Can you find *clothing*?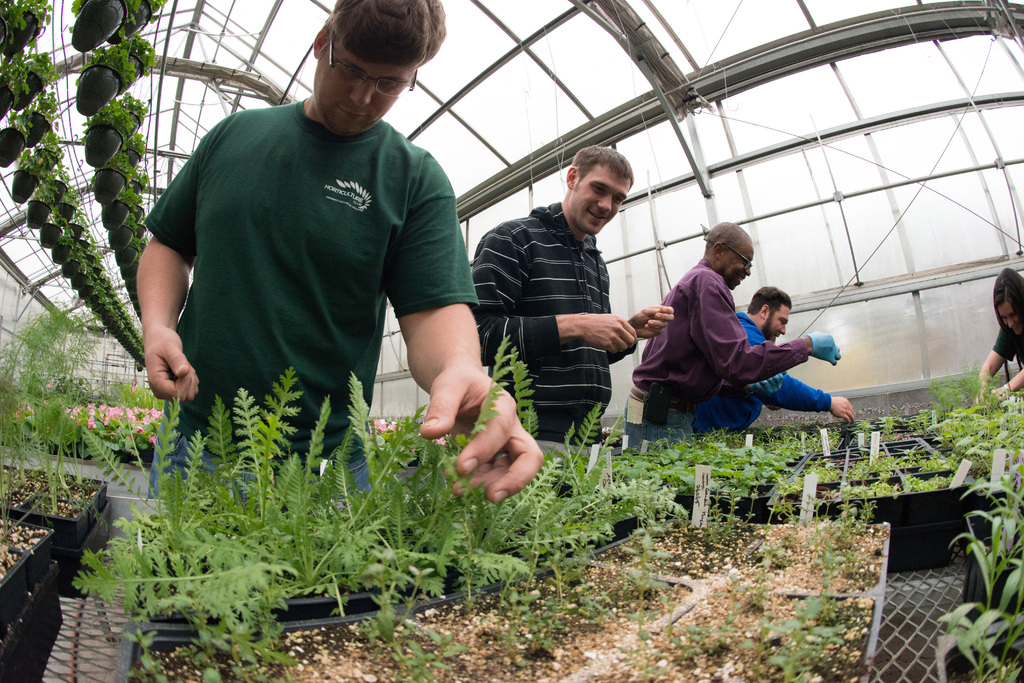
Yes, bounding box: [left=692, top=319, right=831, bottom=440].
